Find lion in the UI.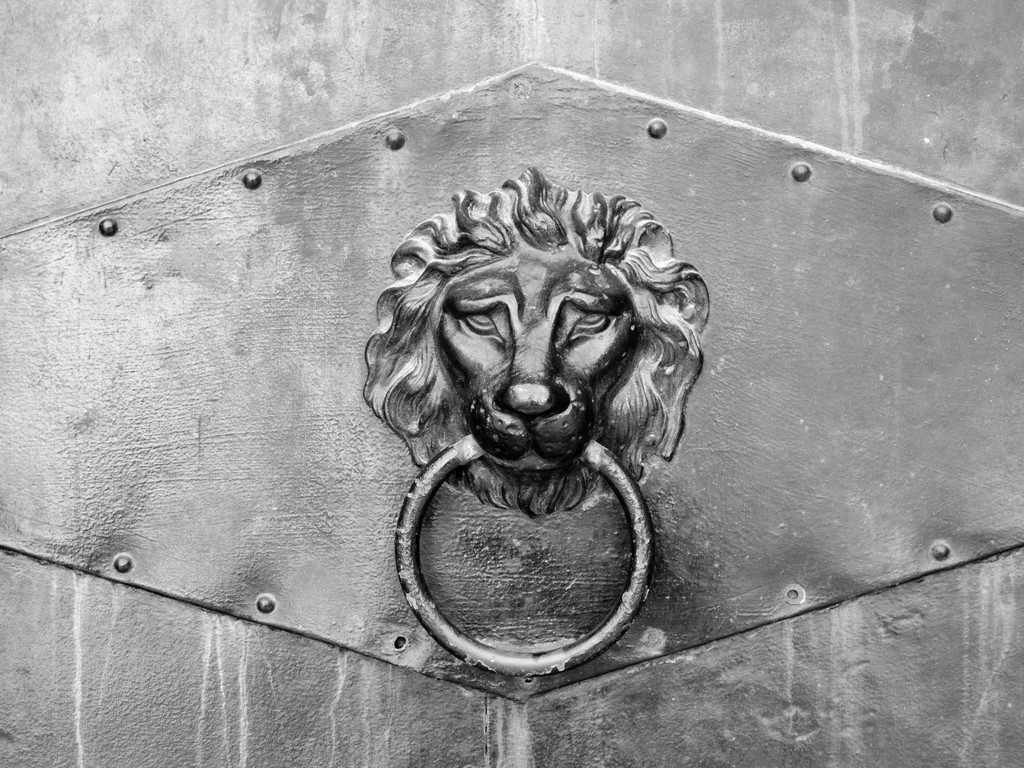
UI element at [360, 164, 710, 519].
